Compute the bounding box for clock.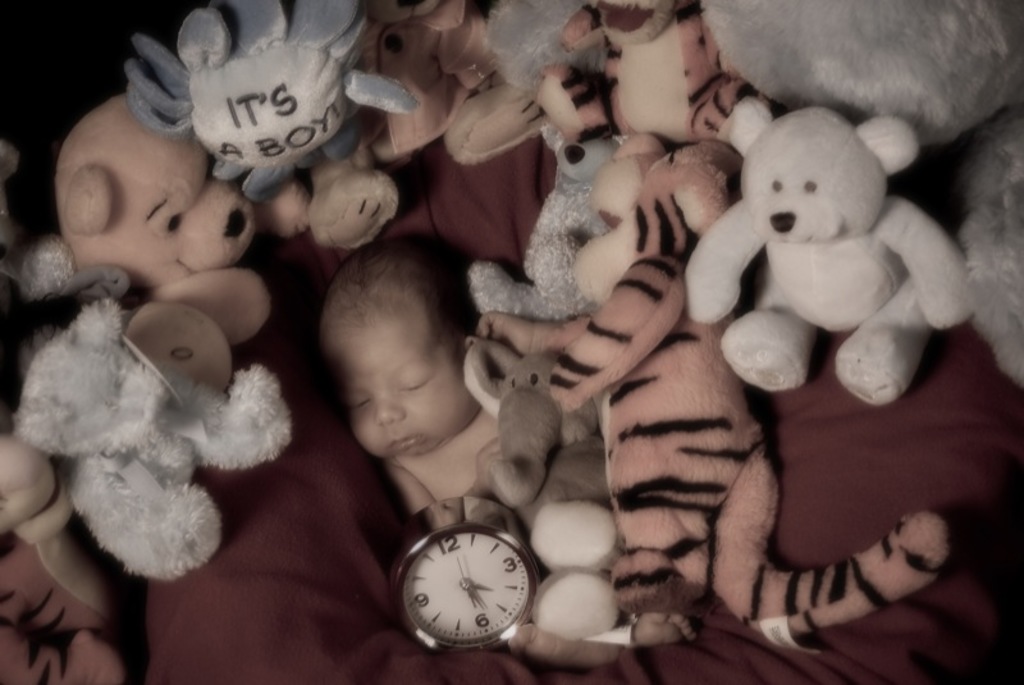
(396,524,538,649).
